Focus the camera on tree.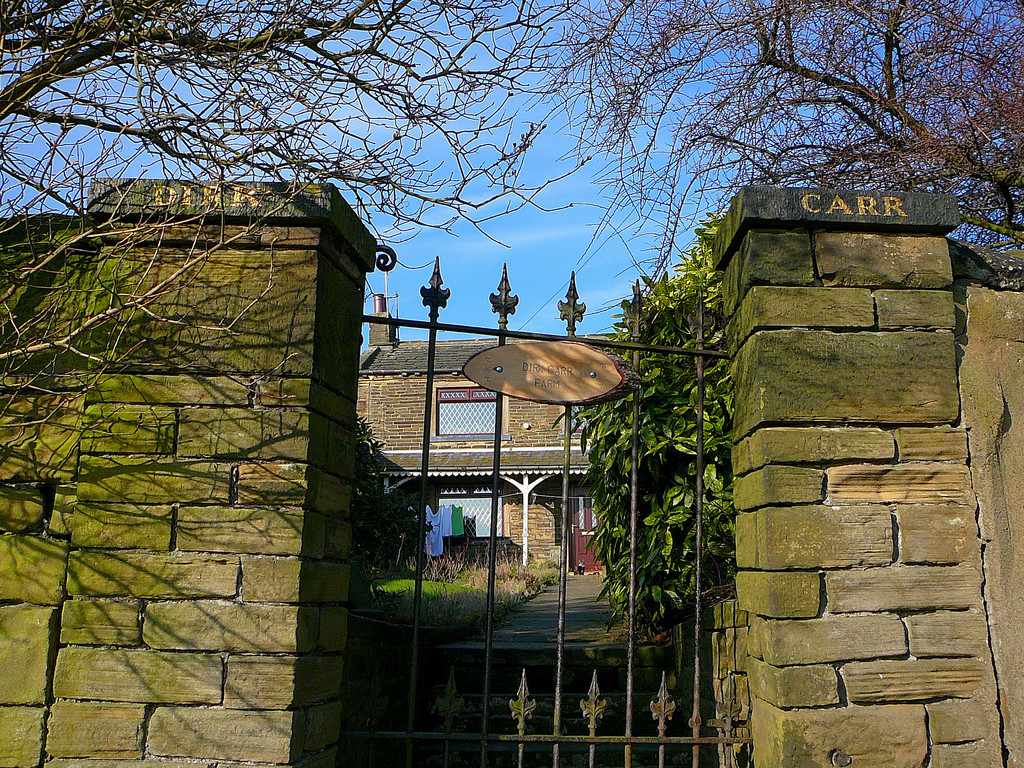
Focus region: {"x1": 0, "y1": 0, "x2": 584, "y2": 460}.
